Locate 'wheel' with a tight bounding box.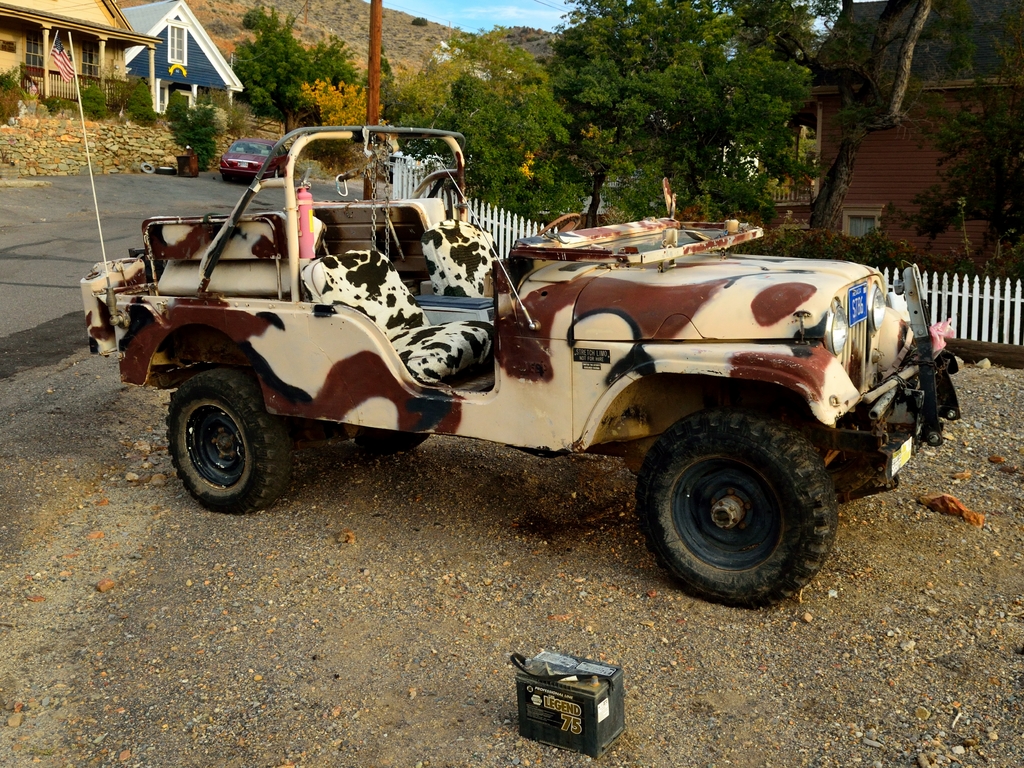
l=355, t=426, r=431, b=456.
